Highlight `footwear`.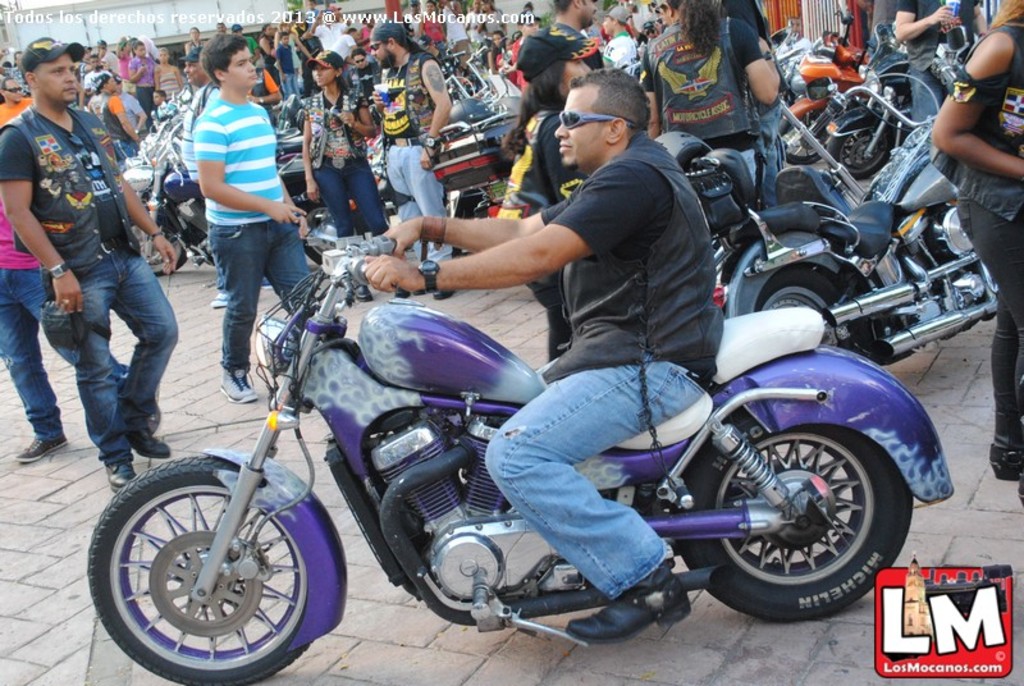
Highlighted region: region(984, 443, 1023, 484).
